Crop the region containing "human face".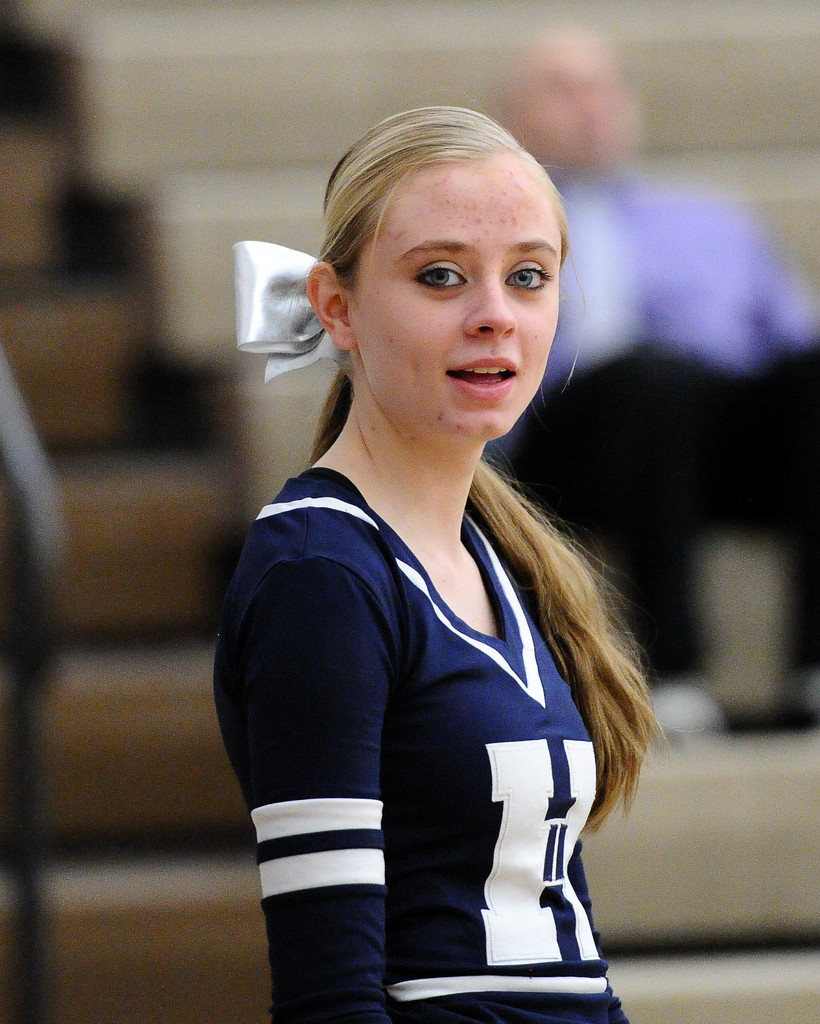
Crop region: Rect(354, 169, 564, 435).
